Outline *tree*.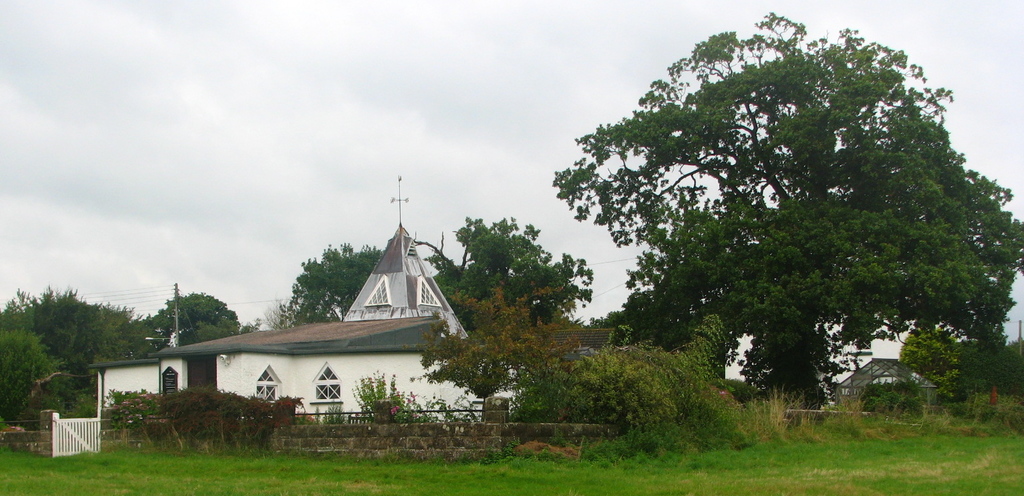
Outline: BBox(560, 29, 1005, 415).
